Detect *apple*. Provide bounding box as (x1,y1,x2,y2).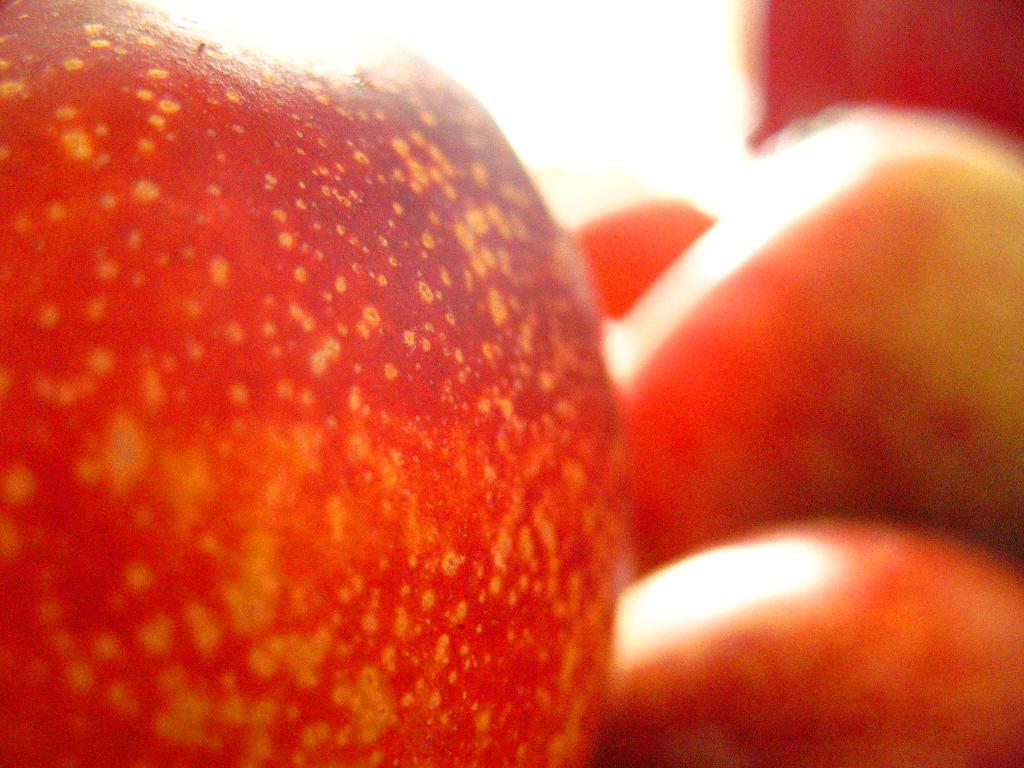
(566,198,715,320).
